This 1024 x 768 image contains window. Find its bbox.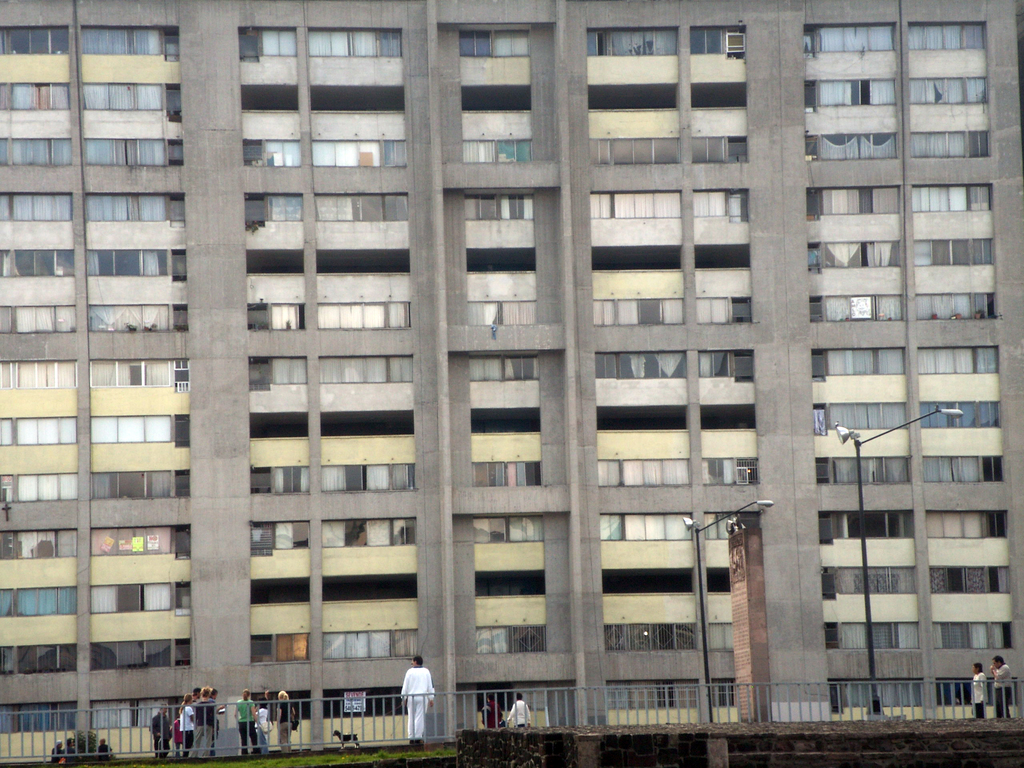
crop(83, 78, 161, 108).
